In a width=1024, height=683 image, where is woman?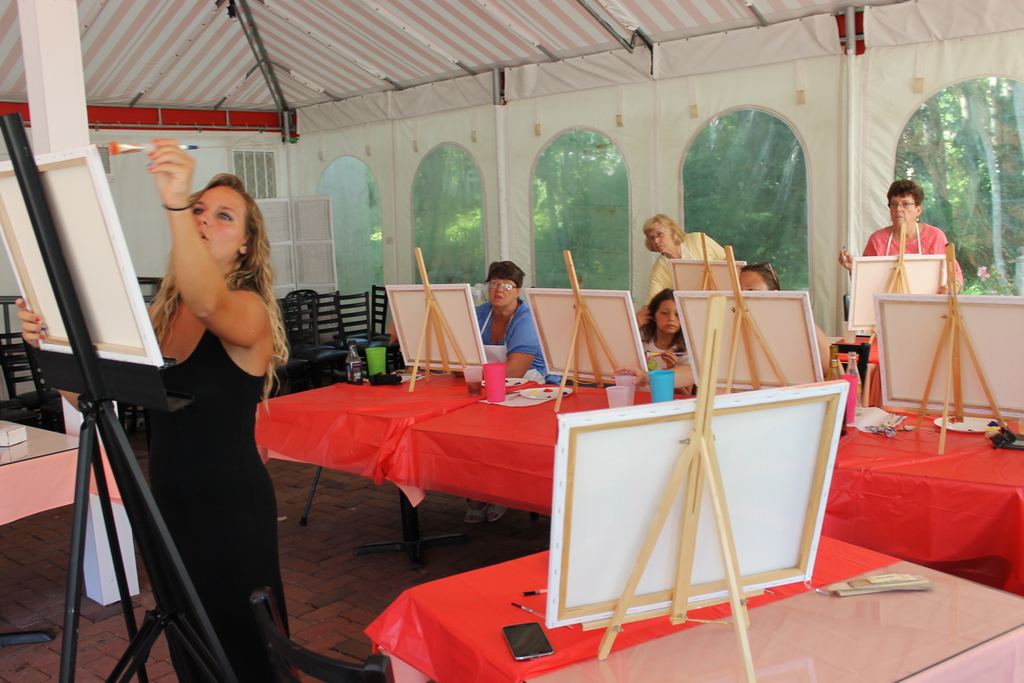
<region>14, 136, 300, 682</region>.
